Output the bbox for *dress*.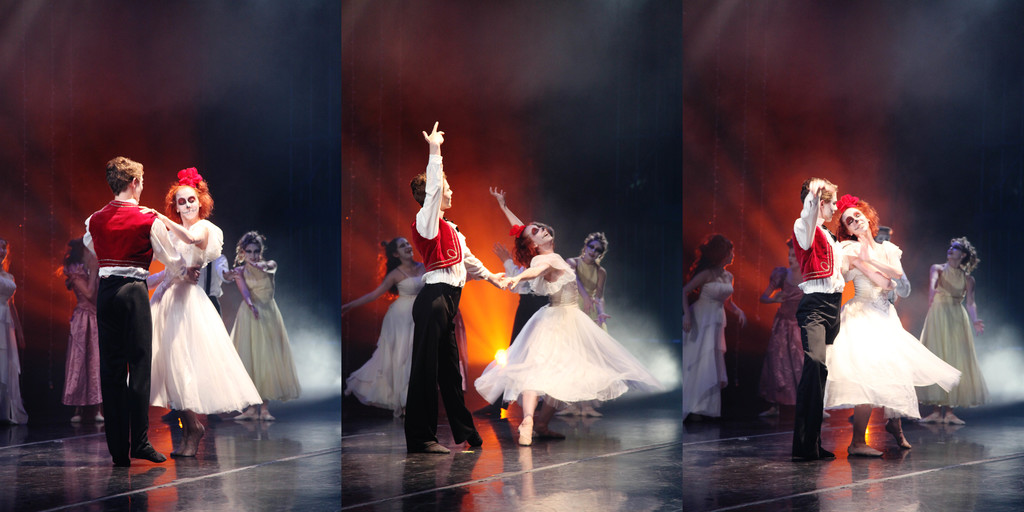
left=575, top=256, right=601, bottom=326.
